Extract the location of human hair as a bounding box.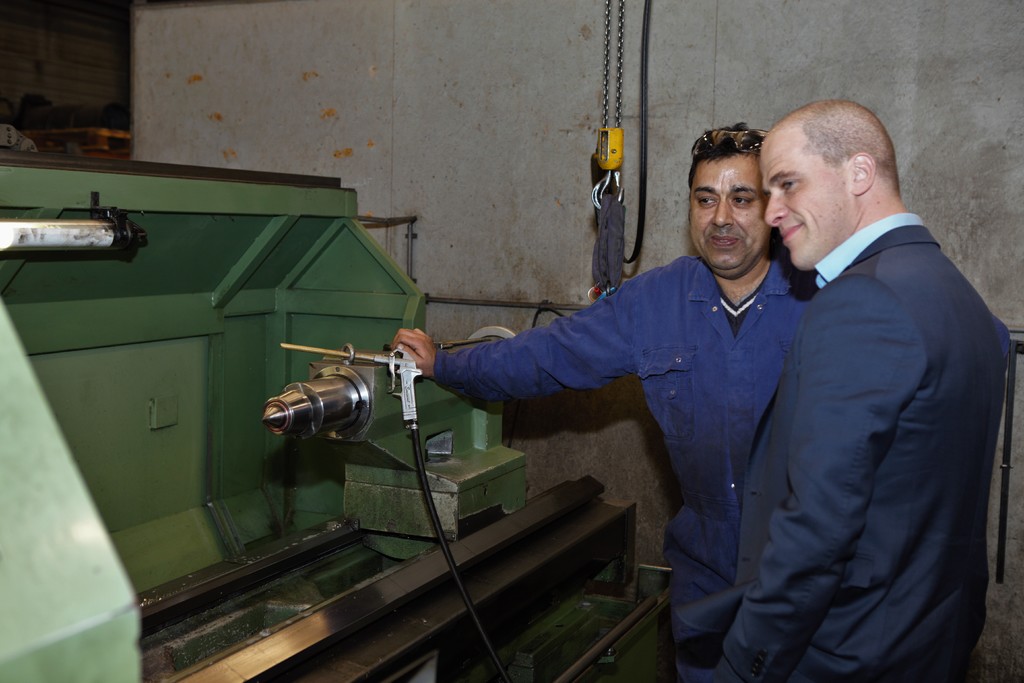
crop(687, 124, 767, 204).
